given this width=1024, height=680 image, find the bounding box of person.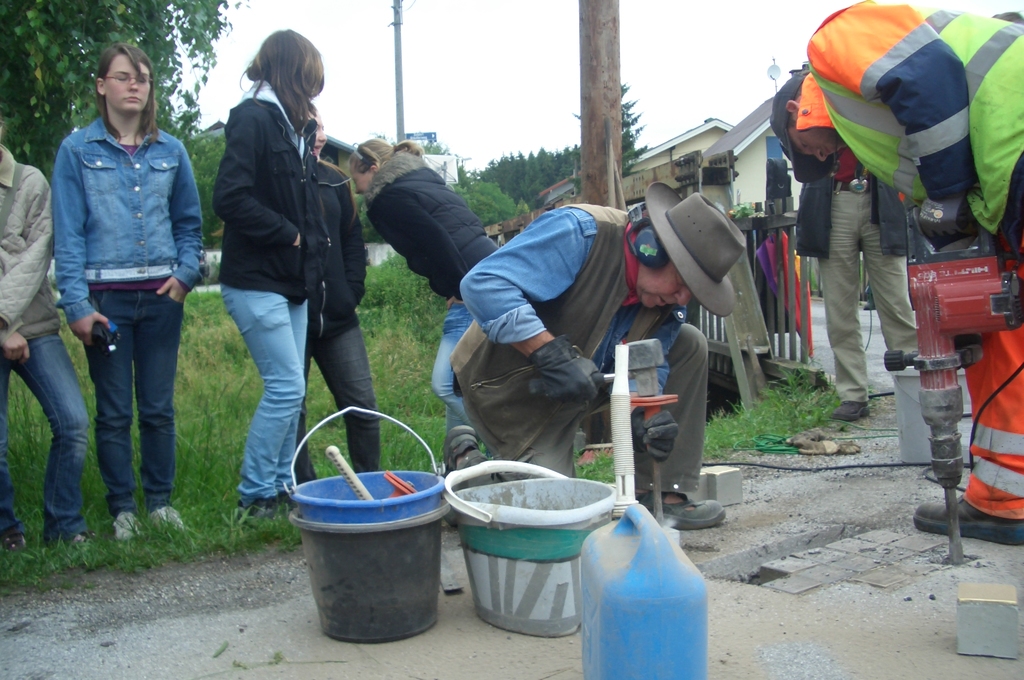
left=349, top=138, right=510, bottom=476.
